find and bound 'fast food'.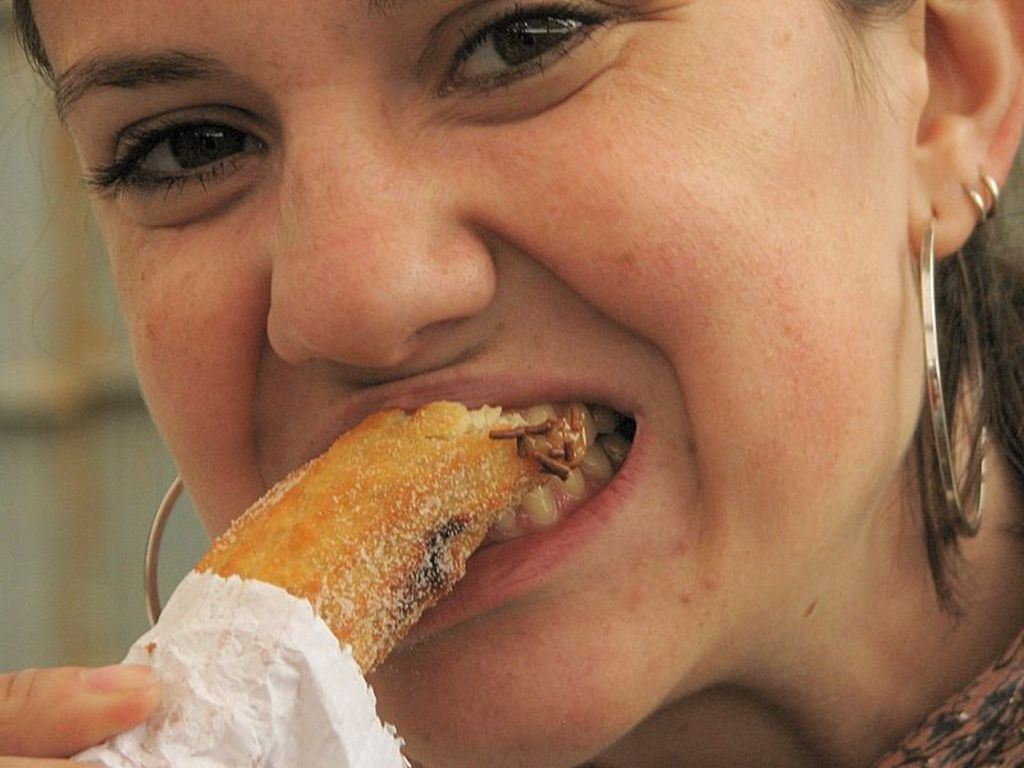
Bound: [105,398,650,680].
